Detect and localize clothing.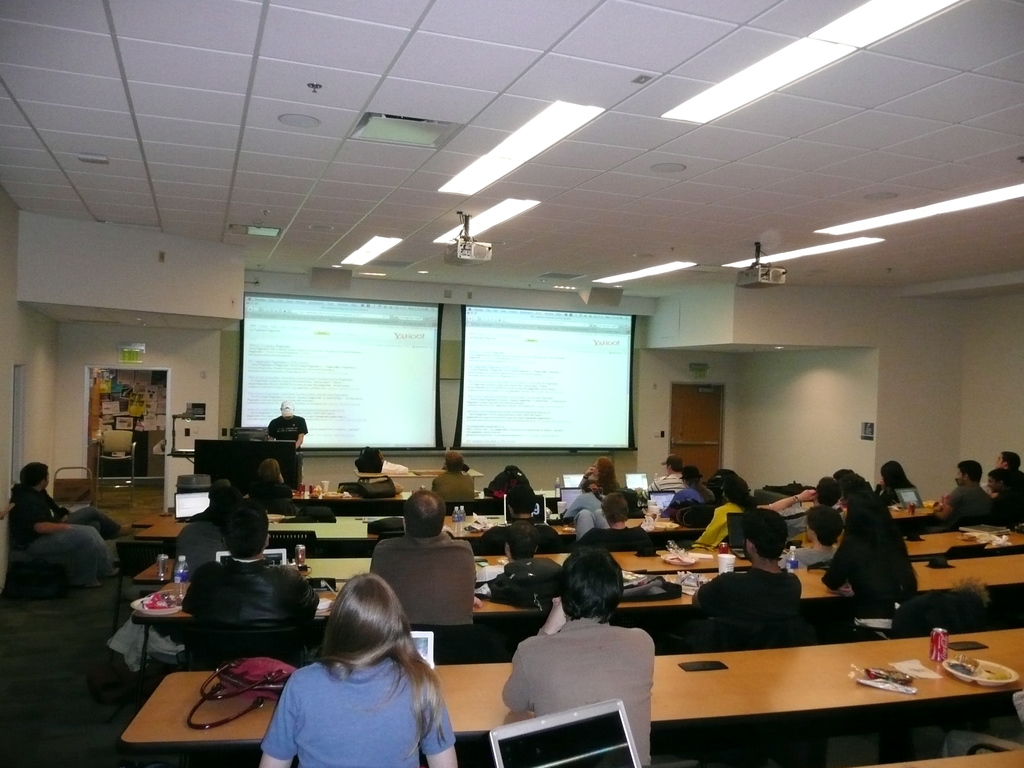
Localized at x1=476, y1=515, x2=562, y2=550.
